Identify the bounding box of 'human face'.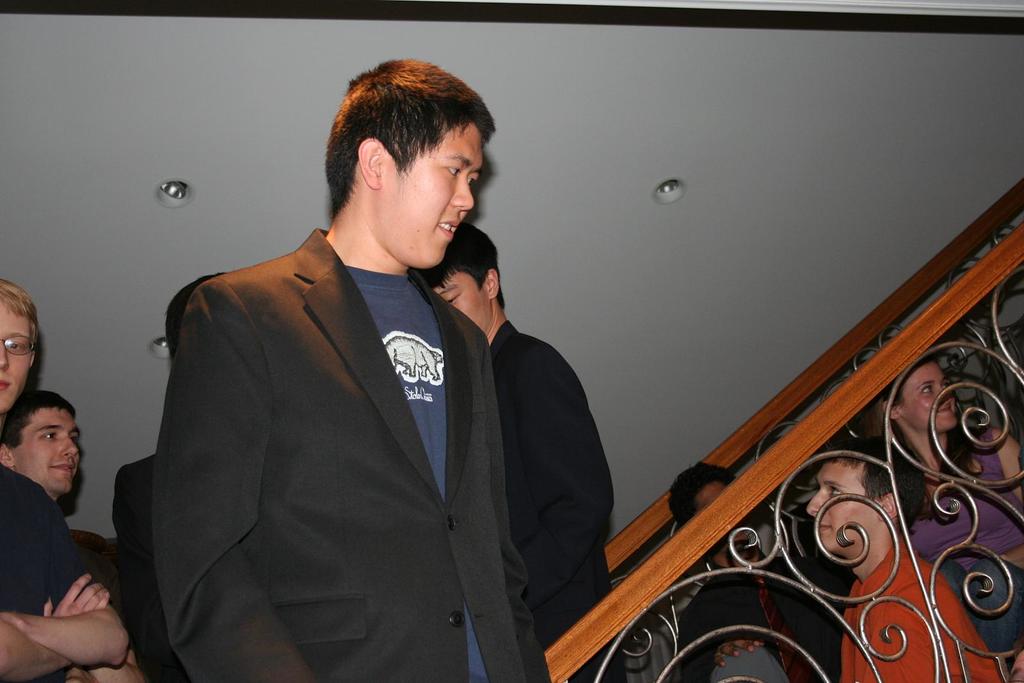
<box>899,364,961,432</box>.
